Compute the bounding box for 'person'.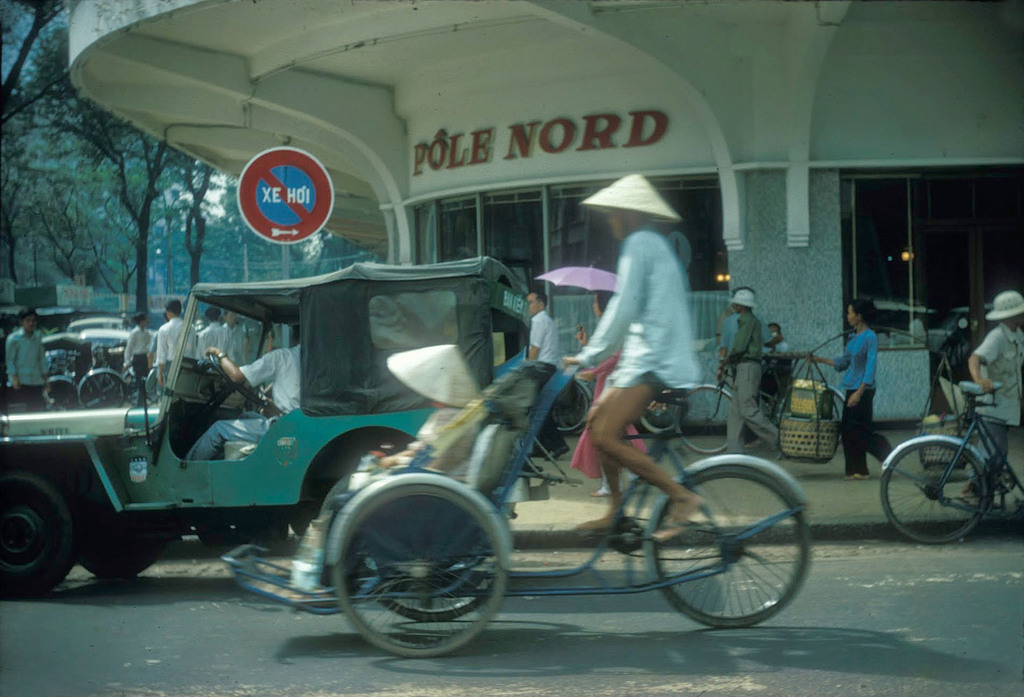
763, 321, 785, 357.
